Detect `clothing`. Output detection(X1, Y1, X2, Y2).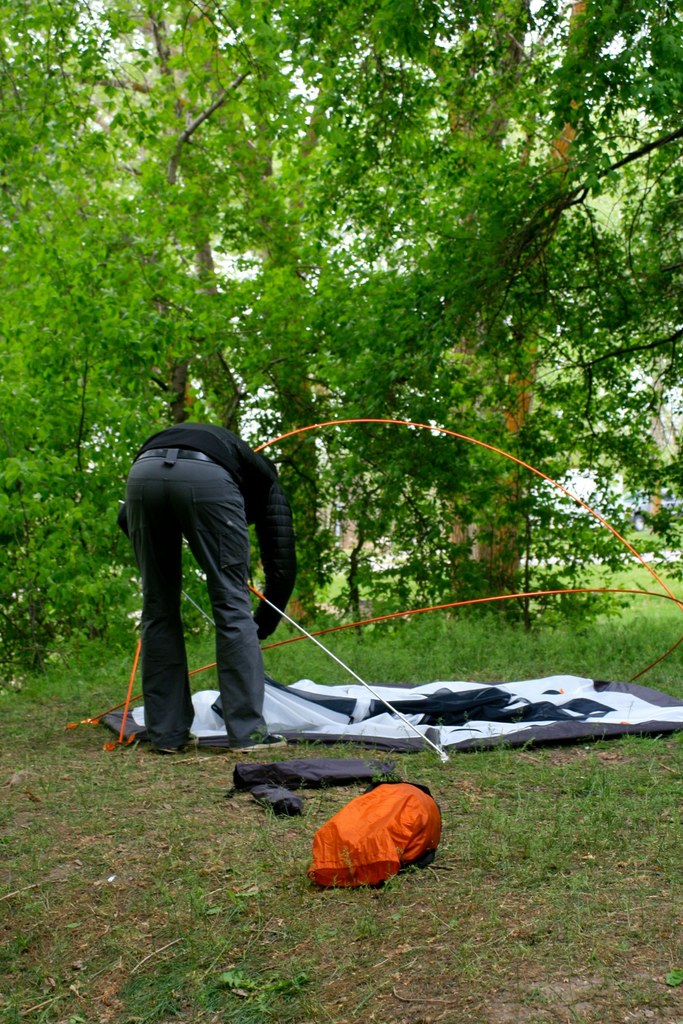
detection(115, 444, 279, 746).
